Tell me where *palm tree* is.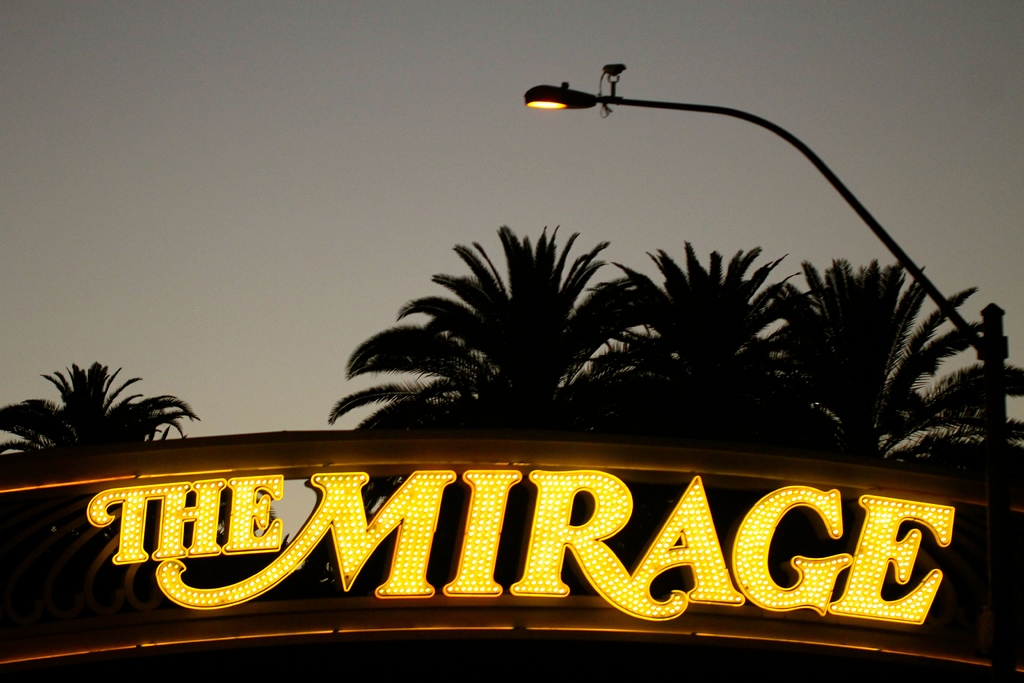
*palm tree* is at (755, 253, 1023, 498).
